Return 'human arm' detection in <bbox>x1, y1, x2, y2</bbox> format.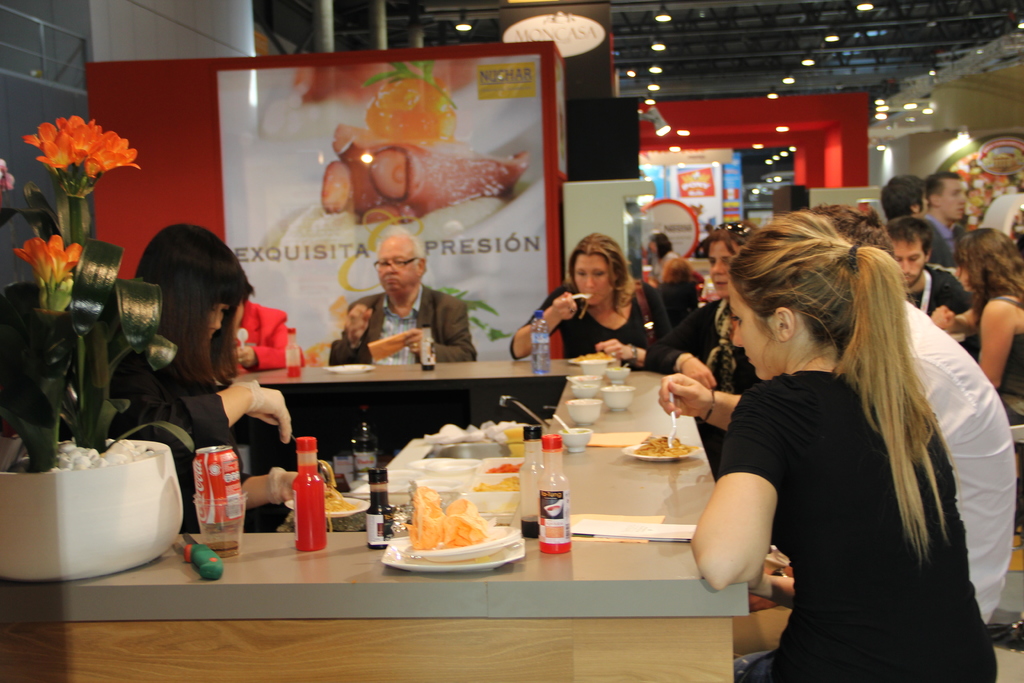
<bbox>598, 277, 674, 371</bbox>.
